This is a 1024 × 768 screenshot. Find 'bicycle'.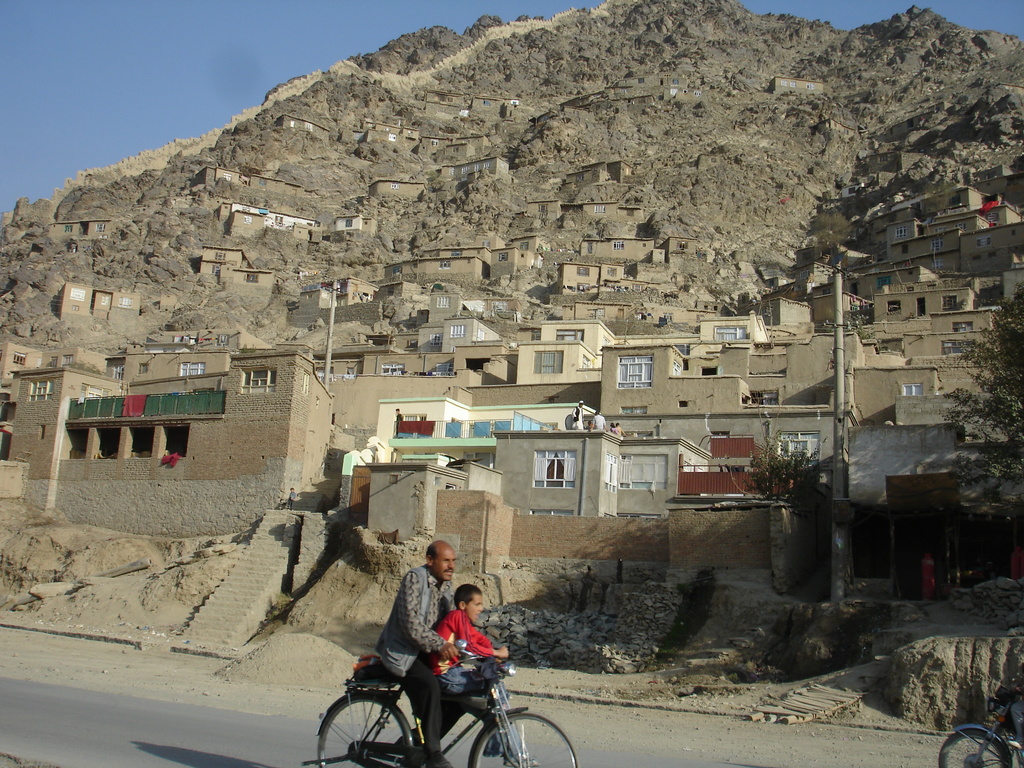
Bounding box: (left=301, top=642, right=579, bottom=767).
